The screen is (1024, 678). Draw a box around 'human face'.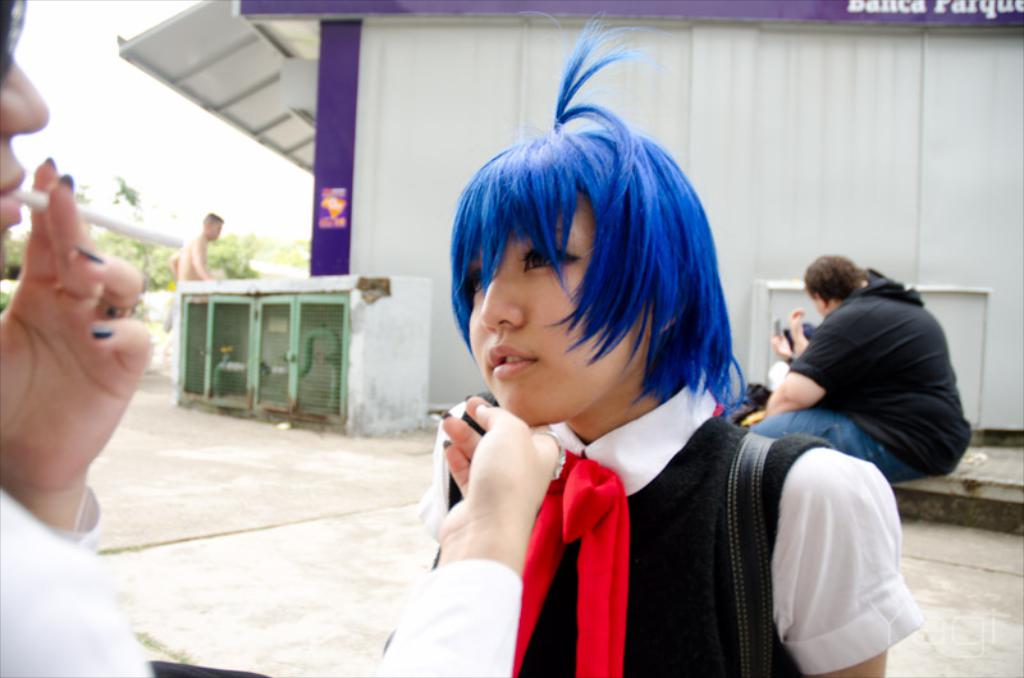
BBox(0, 0, 49, 232).
